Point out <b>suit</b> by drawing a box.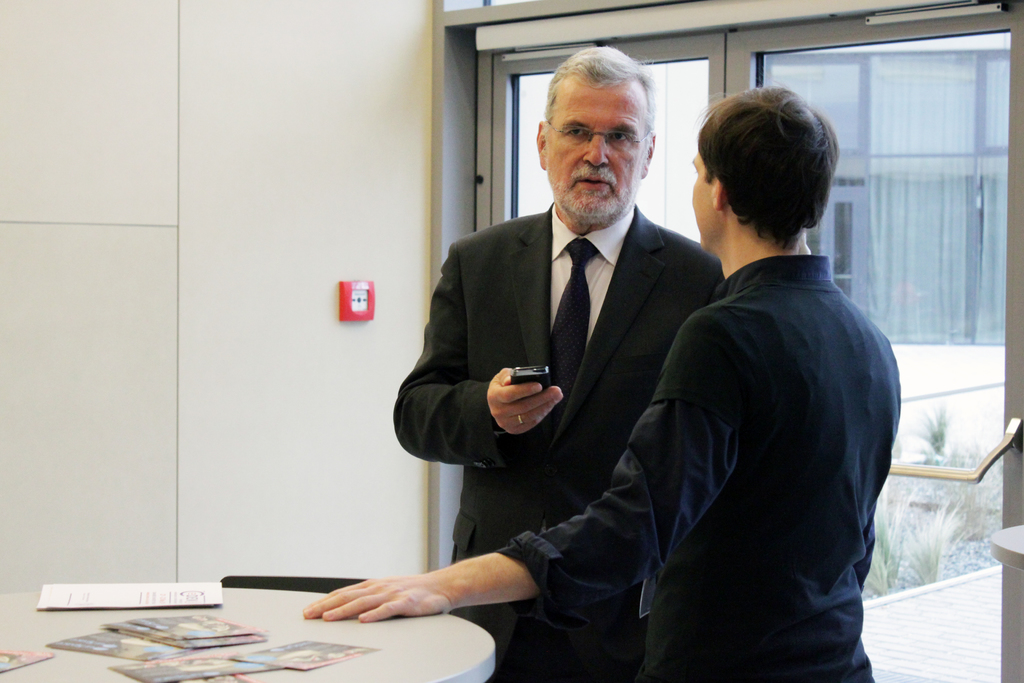
[x1=426, y1=71, x2=723, y2=640].
